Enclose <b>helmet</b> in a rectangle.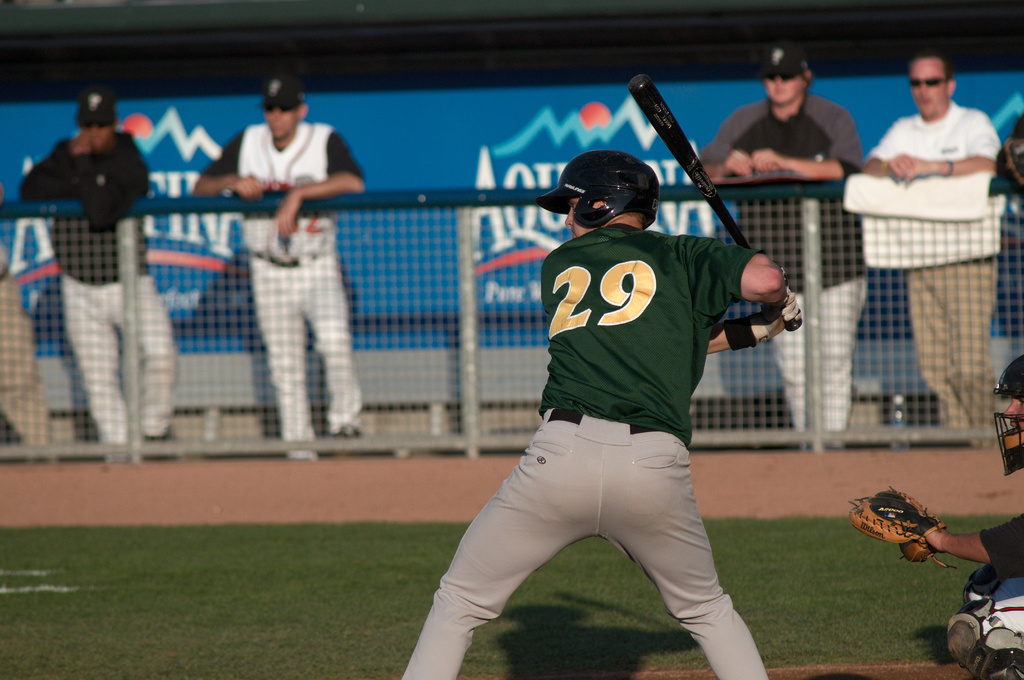
Rect(538, 147, 660, 243).
